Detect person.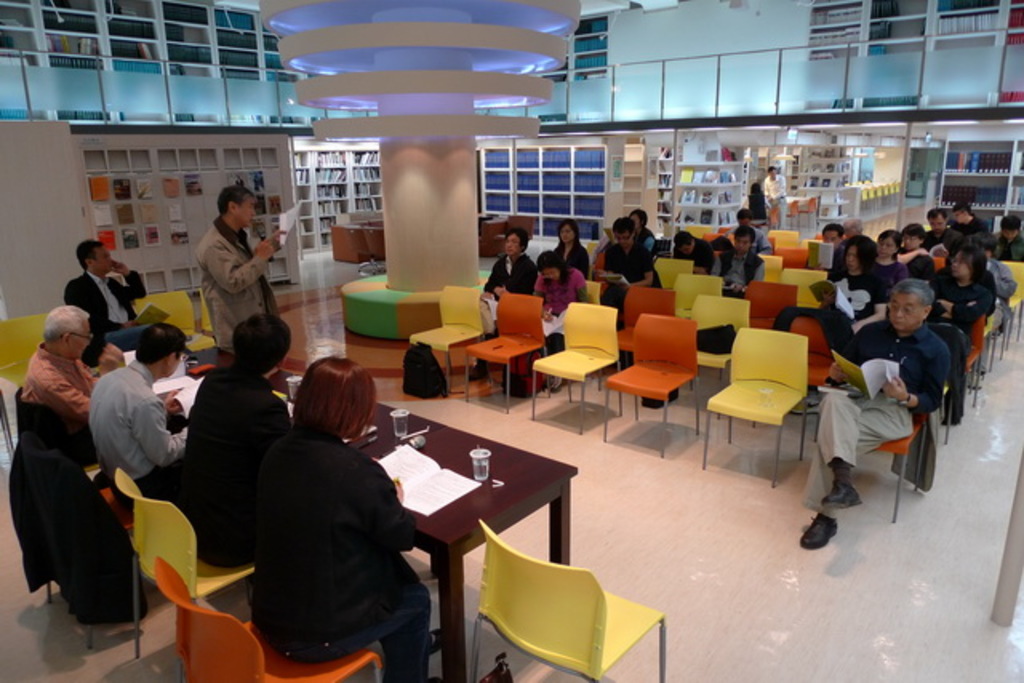
Detected at left=182, top=317, right=288, bottom=565.
